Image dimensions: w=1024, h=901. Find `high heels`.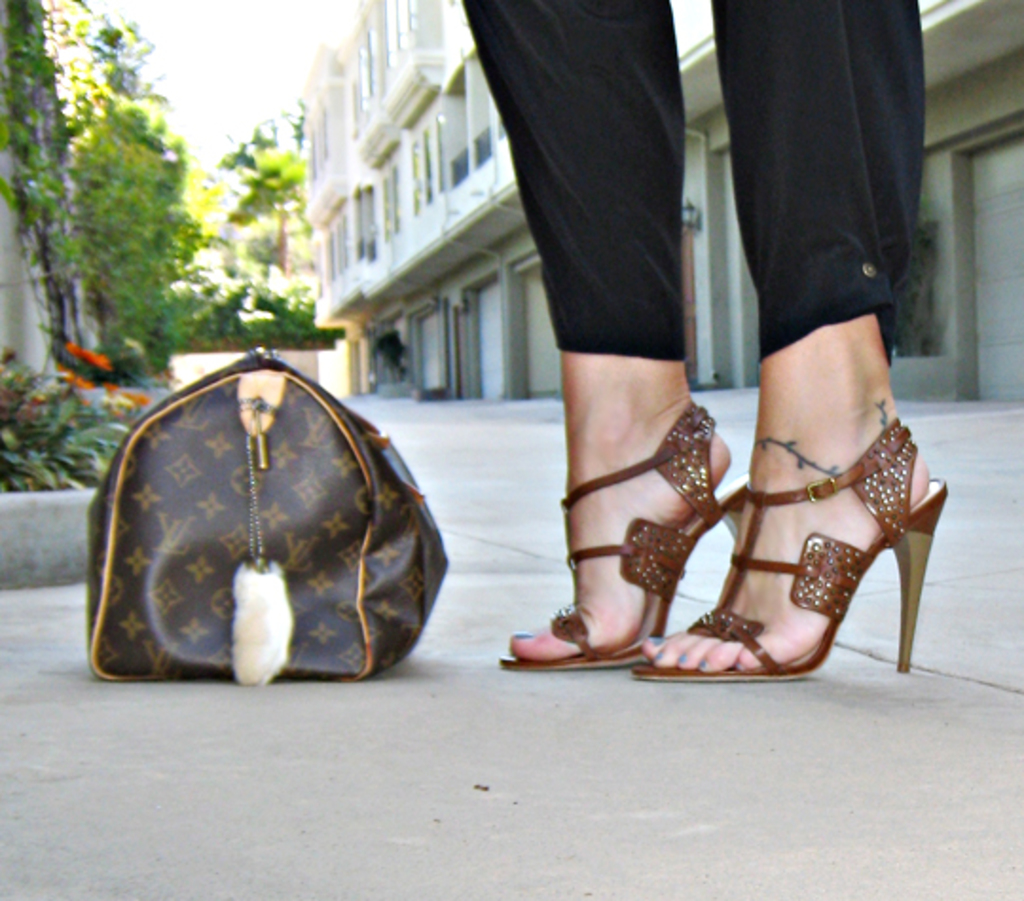
bbox=[503, 400, 751, 668].
